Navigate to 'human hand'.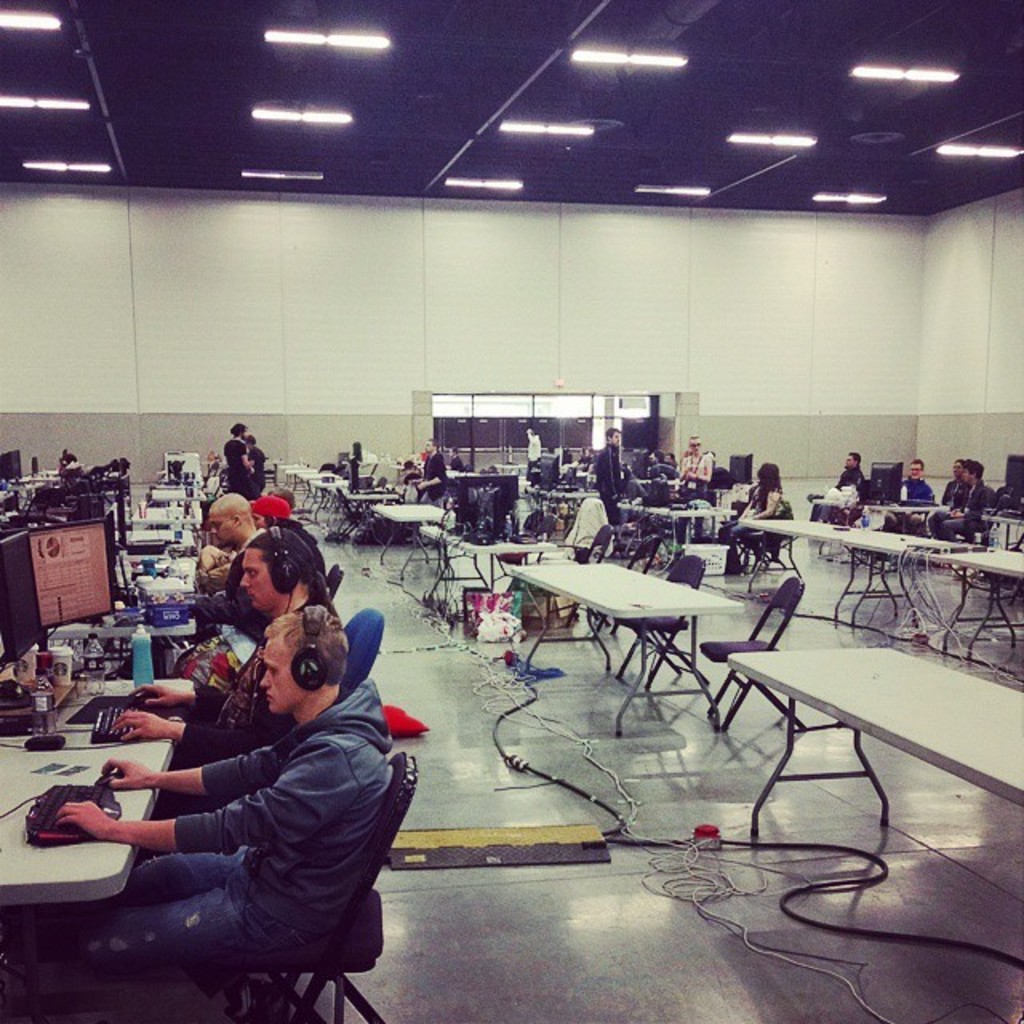
Navigation target: (107, 709, 176, 742).
